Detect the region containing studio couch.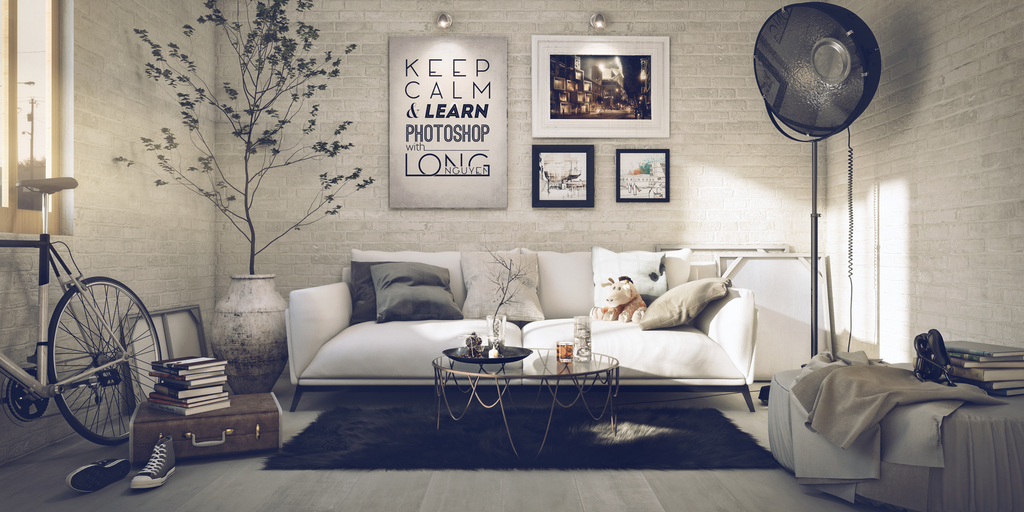
284/244/760/415.
